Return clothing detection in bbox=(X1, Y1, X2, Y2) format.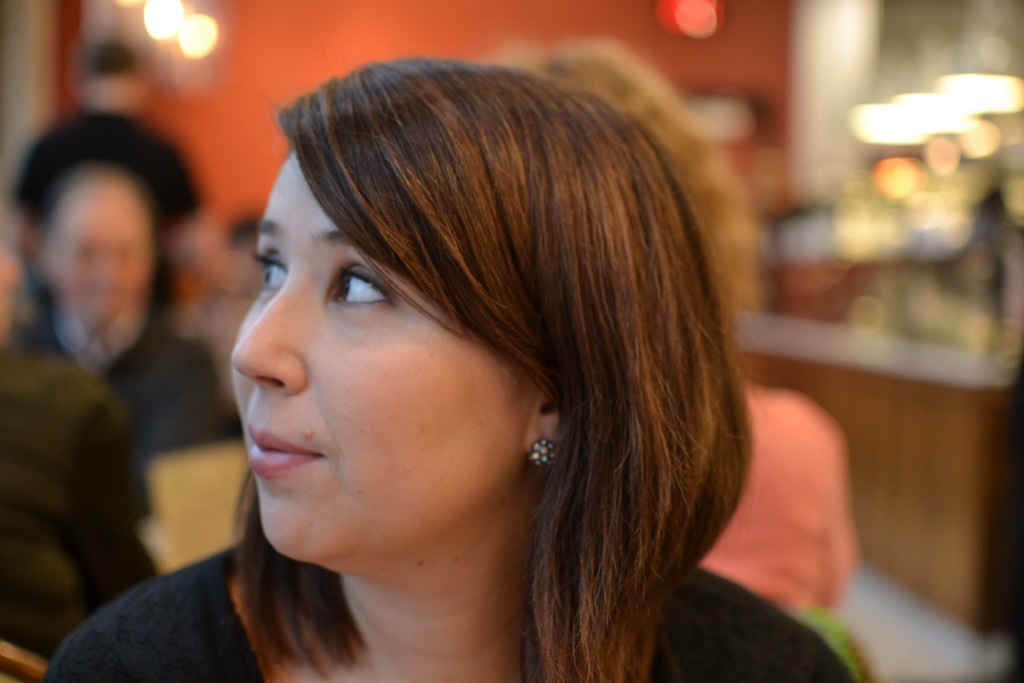
bbox=(699, 383, 855, 641).
